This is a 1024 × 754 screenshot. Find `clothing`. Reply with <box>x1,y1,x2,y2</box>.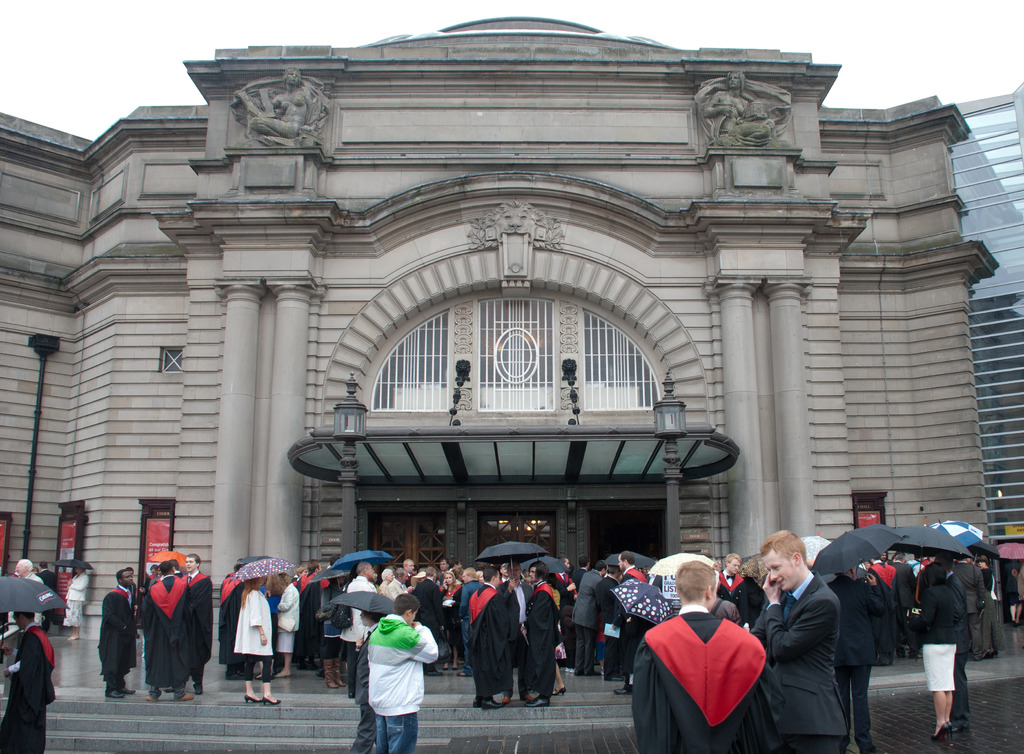
<box>465,583,511,701</box>.
